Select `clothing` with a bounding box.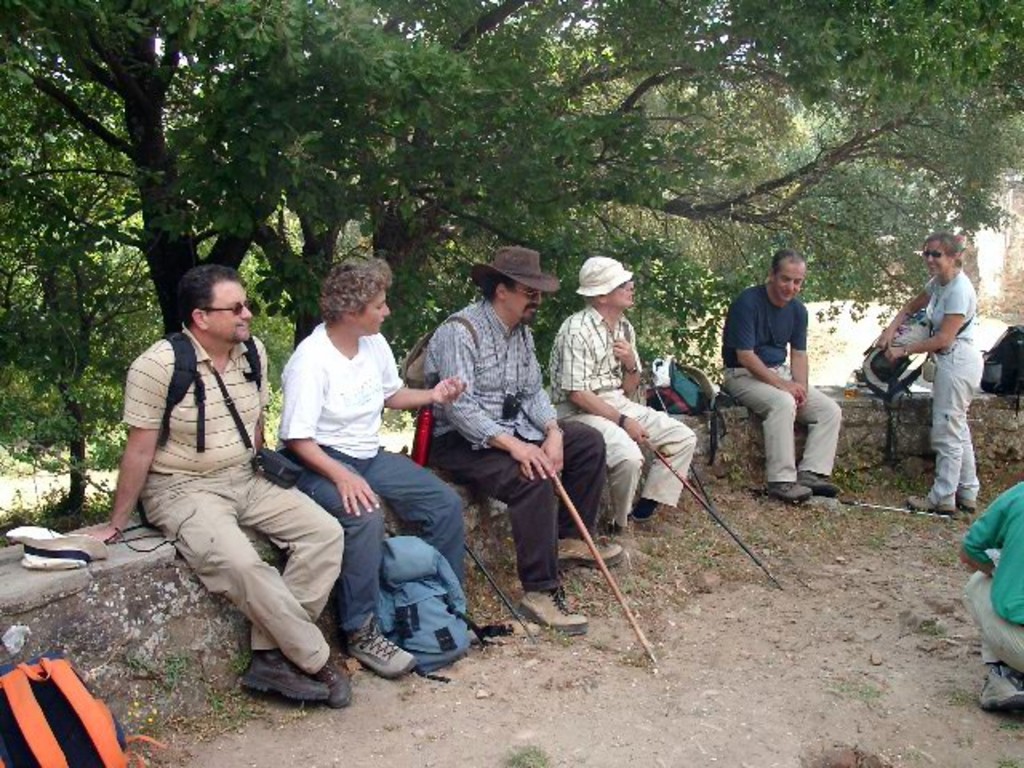
x1=968, y1=485, x2=1022, y2=659.
